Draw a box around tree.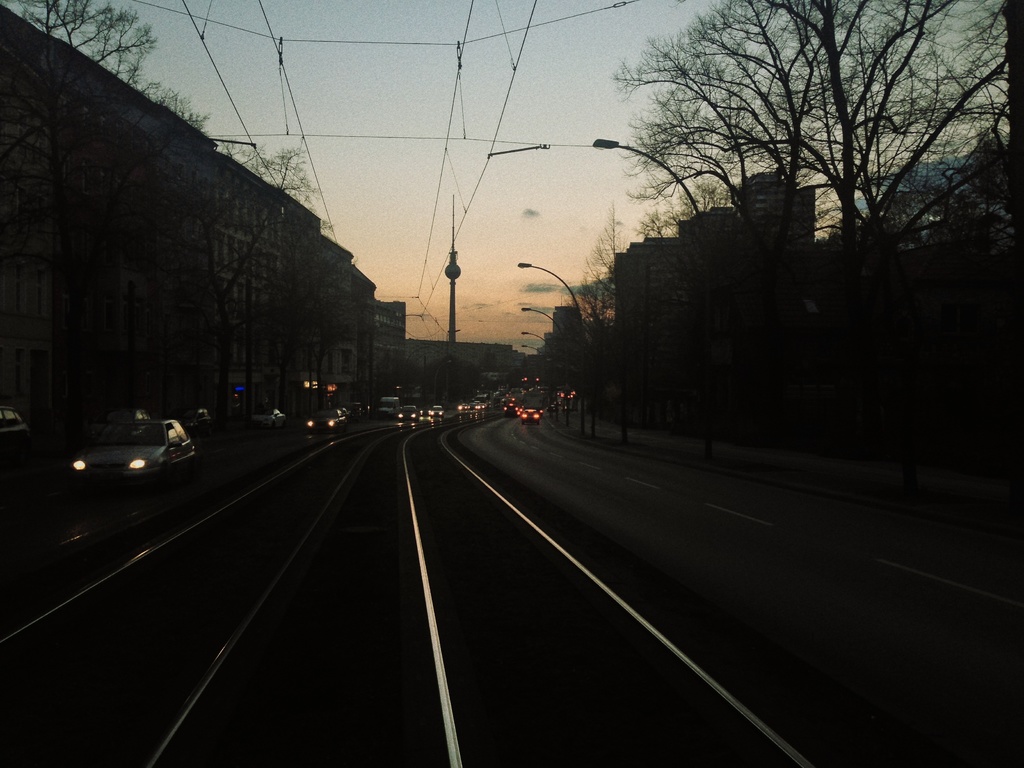
rect(422, 333, 477, 404).
